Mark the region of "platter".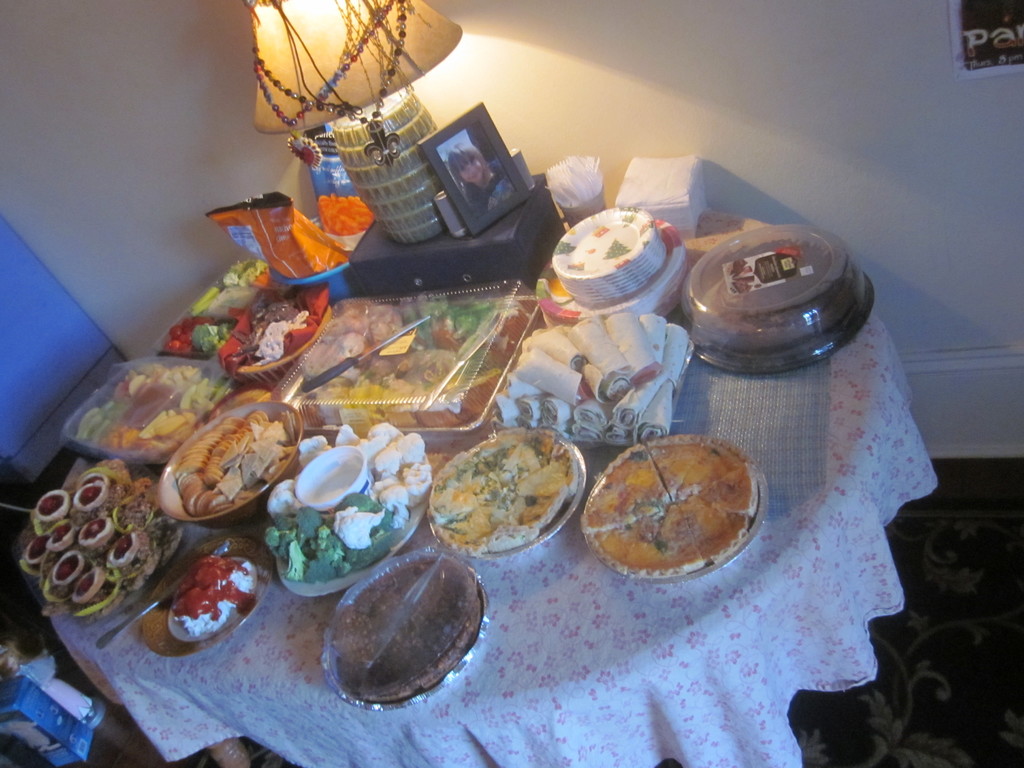
Region: x1=422, y1=425, x2=582, y2=550.
